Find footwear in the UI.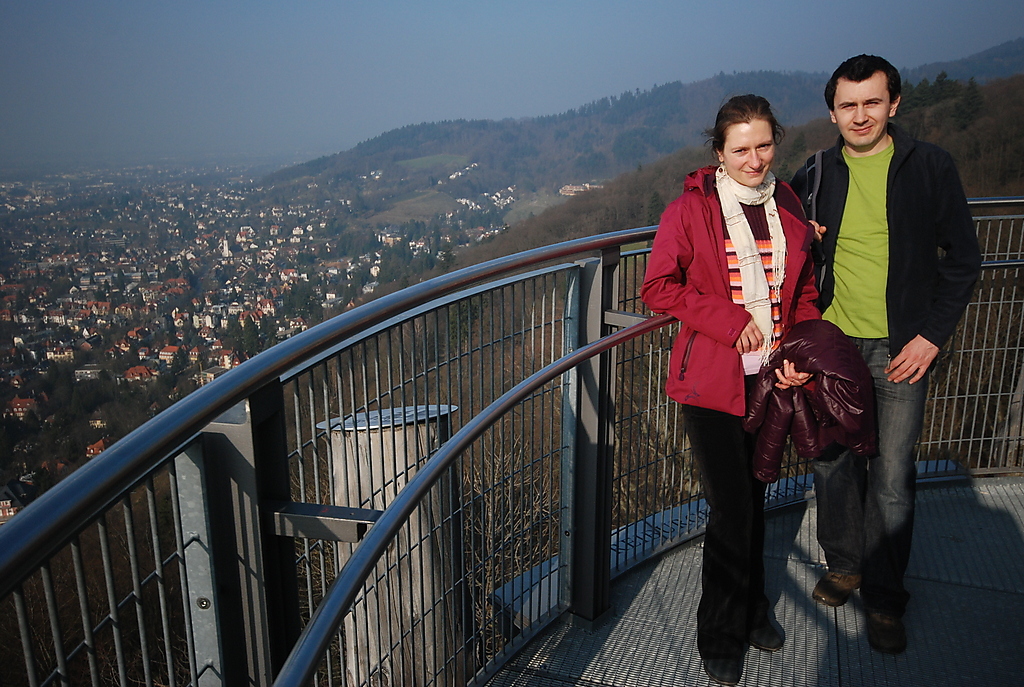
UI element at <bbox>739, 603, 778, 644</bbox>.
